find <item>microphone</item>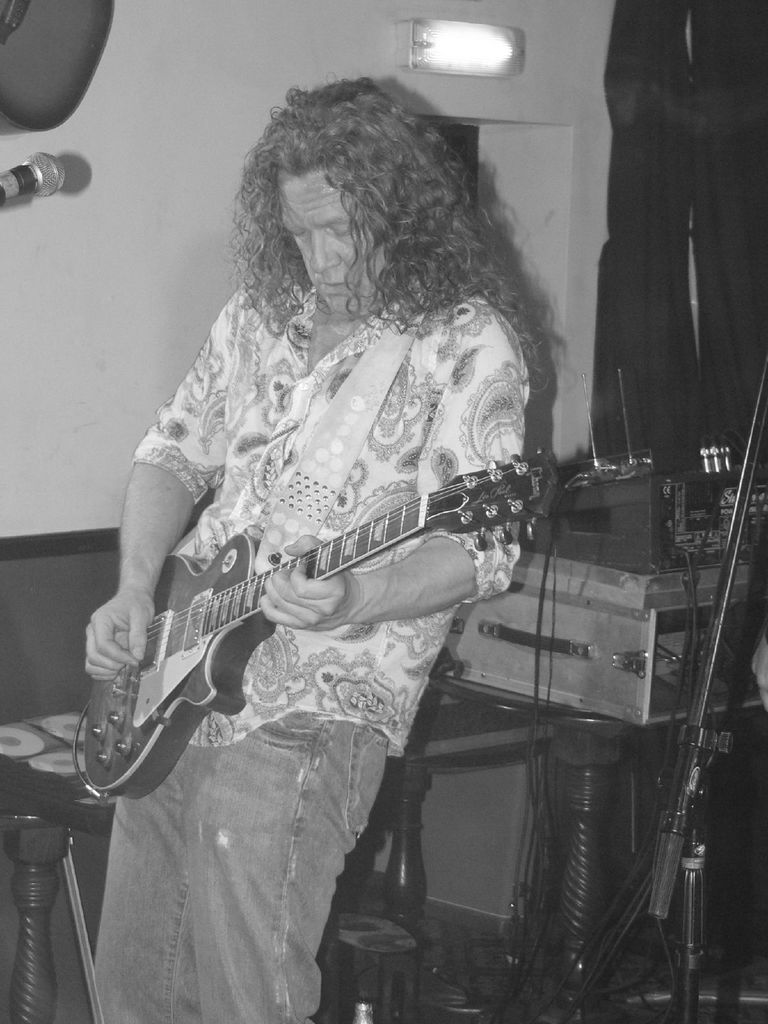
[left=0, top=151, right=65, bottom=208]
